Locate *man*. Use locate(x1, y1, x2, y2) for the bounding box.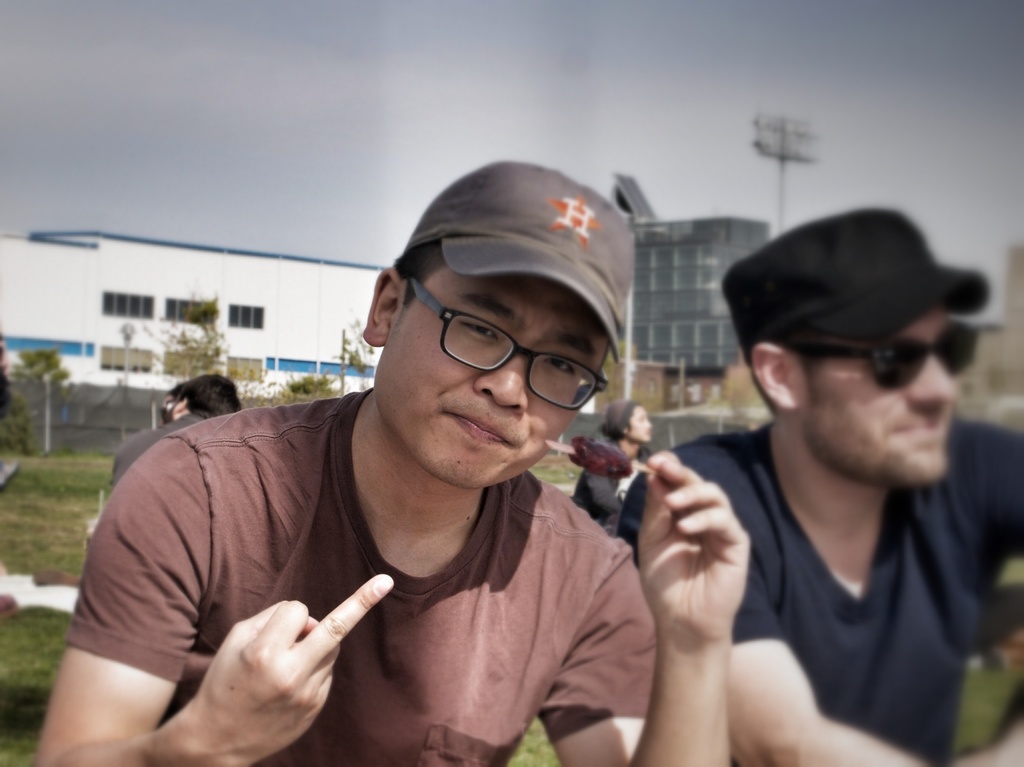
locate(56, 194, 735, 766).
